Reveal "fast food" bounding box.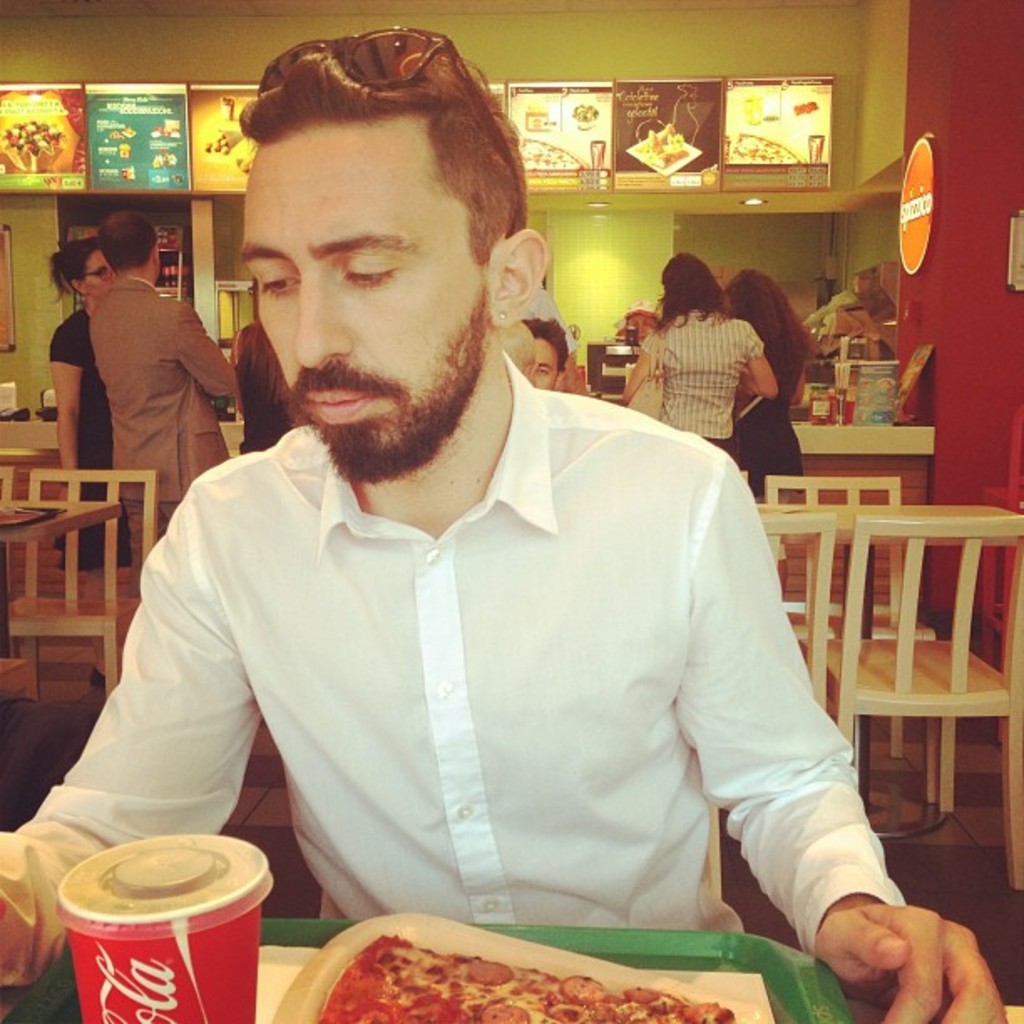
Revealed: [724, 127, 806, 162].
